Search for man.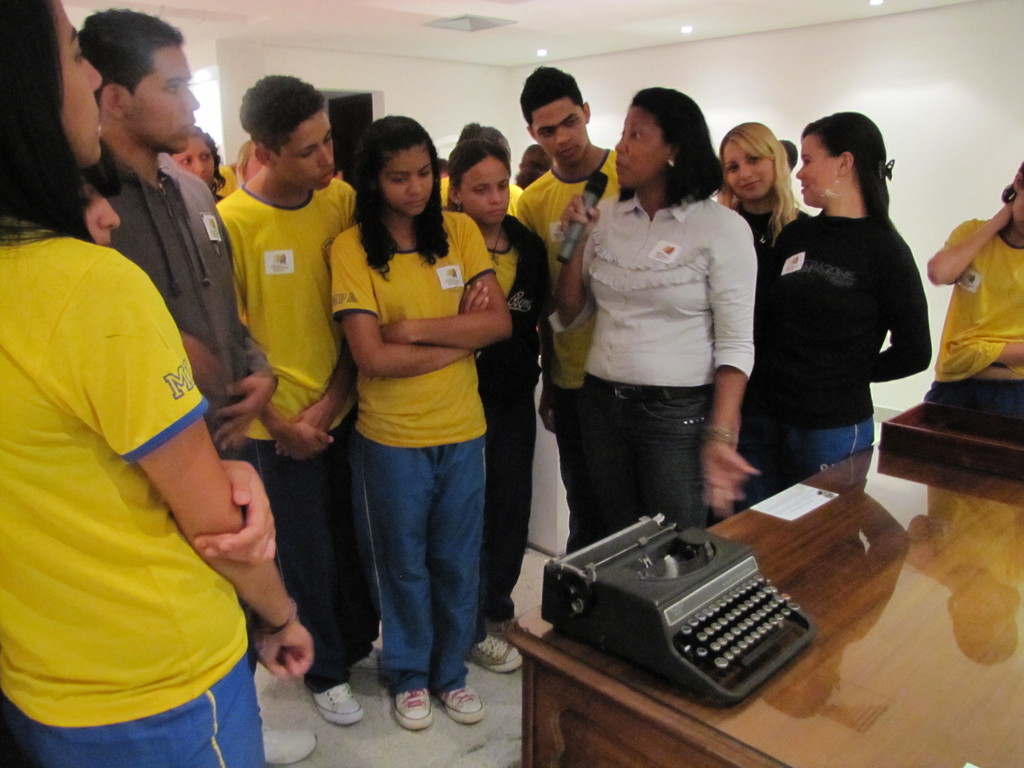
Found at (74, 6, 319, 767).
